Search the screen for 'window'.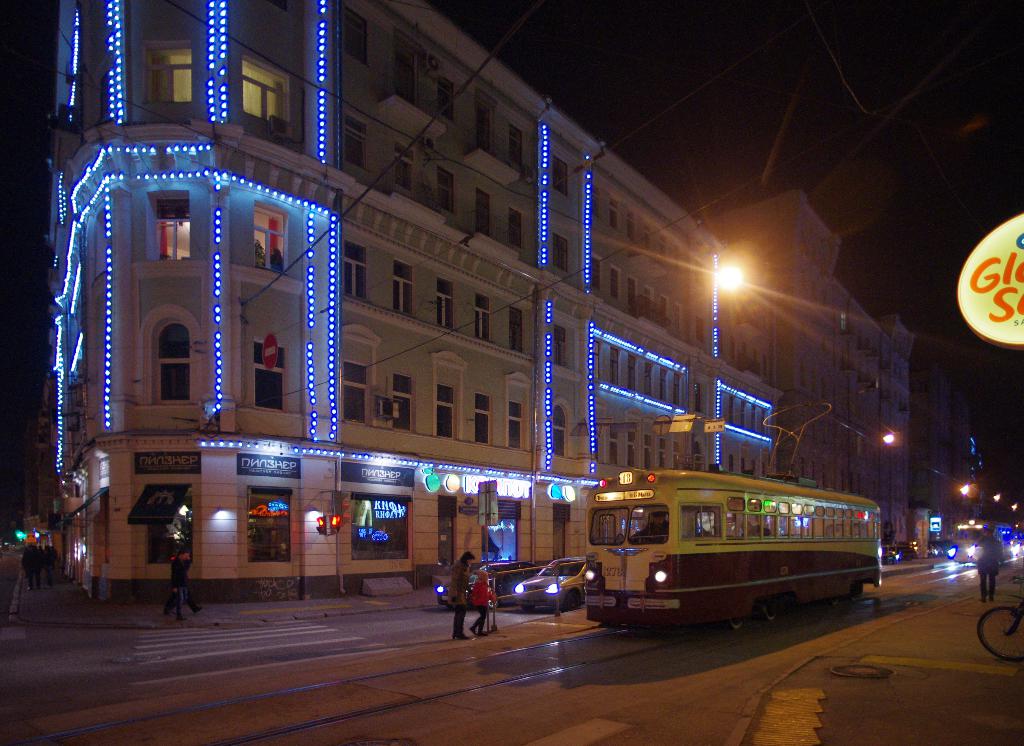
Found at pyautogui.locateOnScreen(252, 197, 290, 273).
